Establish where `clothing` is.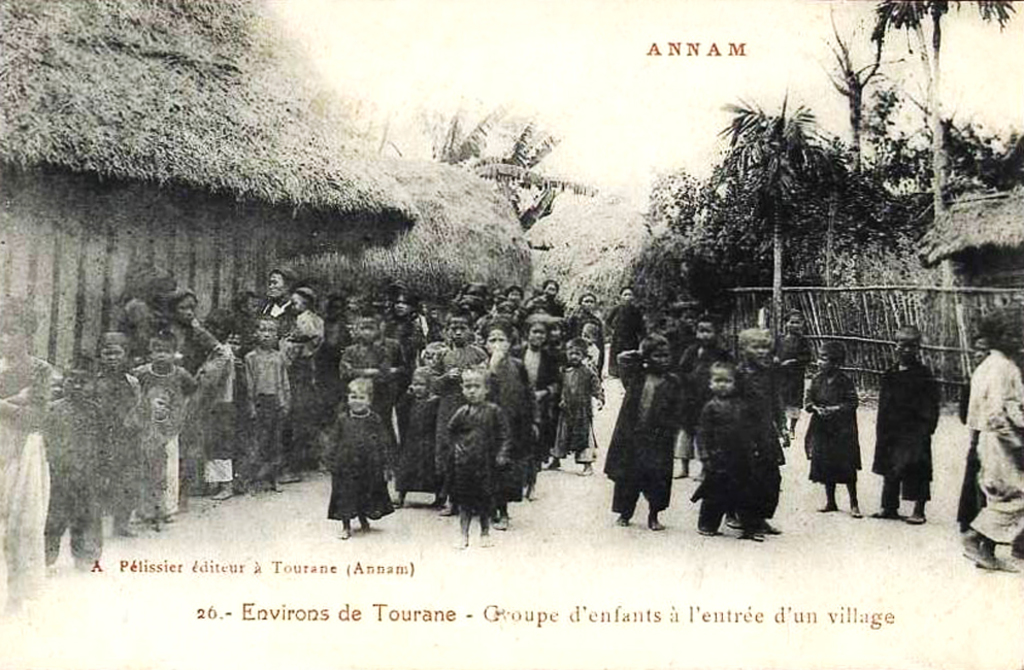
Established at {"x1": 742, "y1": 363, "x2": 793, "y2": 503}.
